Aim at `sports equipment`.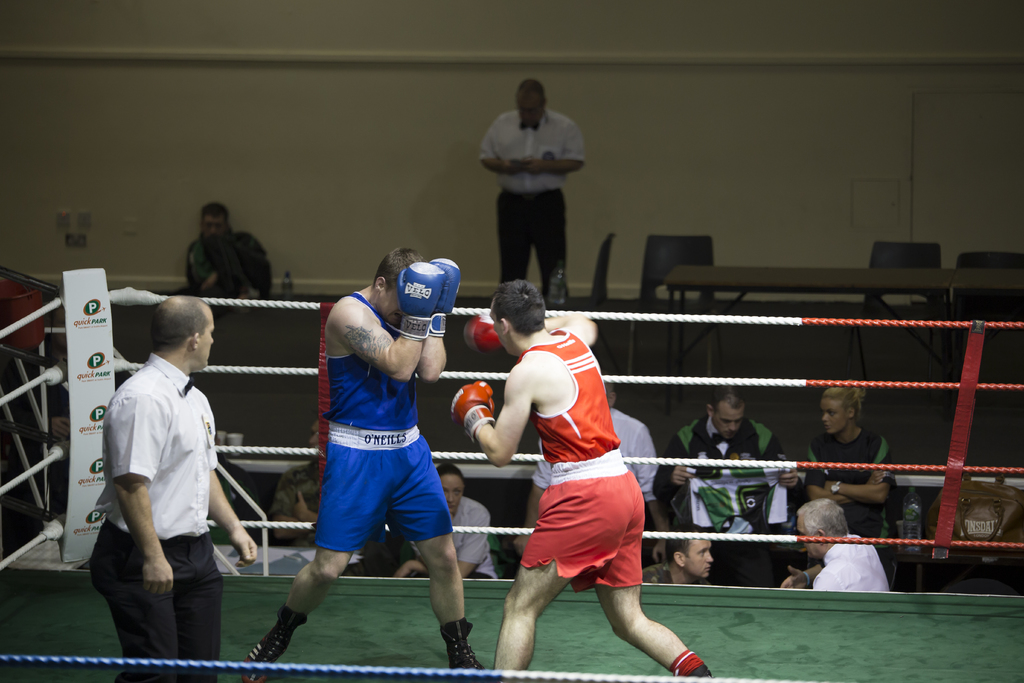
Aimed at box=[393, 261, 448, 346].
